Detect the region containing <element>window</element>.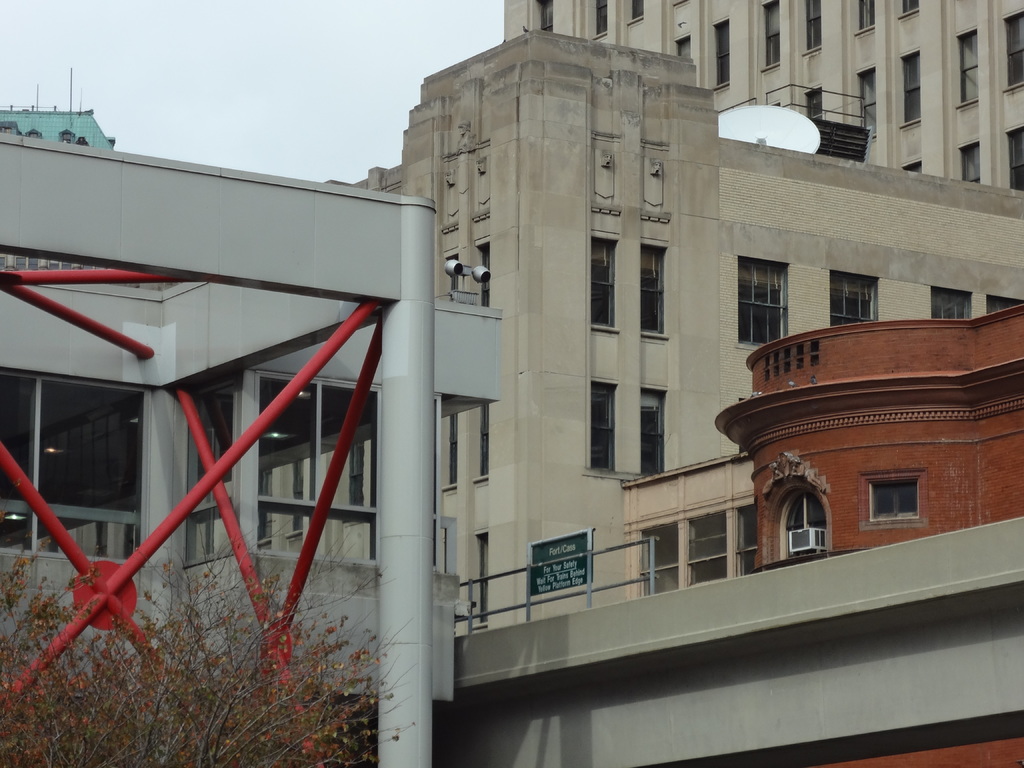
rect(594, 0, 607, 42).
